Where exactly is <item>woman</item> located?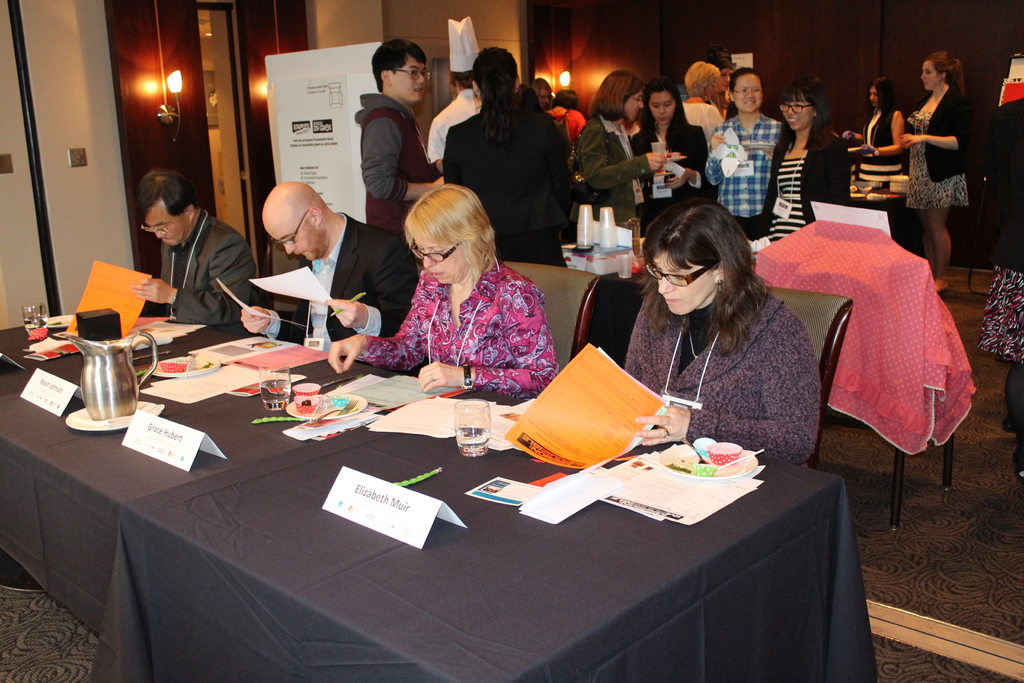
Its bounding box is {"left": 326, "top": 183, "right": 555, "bottom": 399}.
